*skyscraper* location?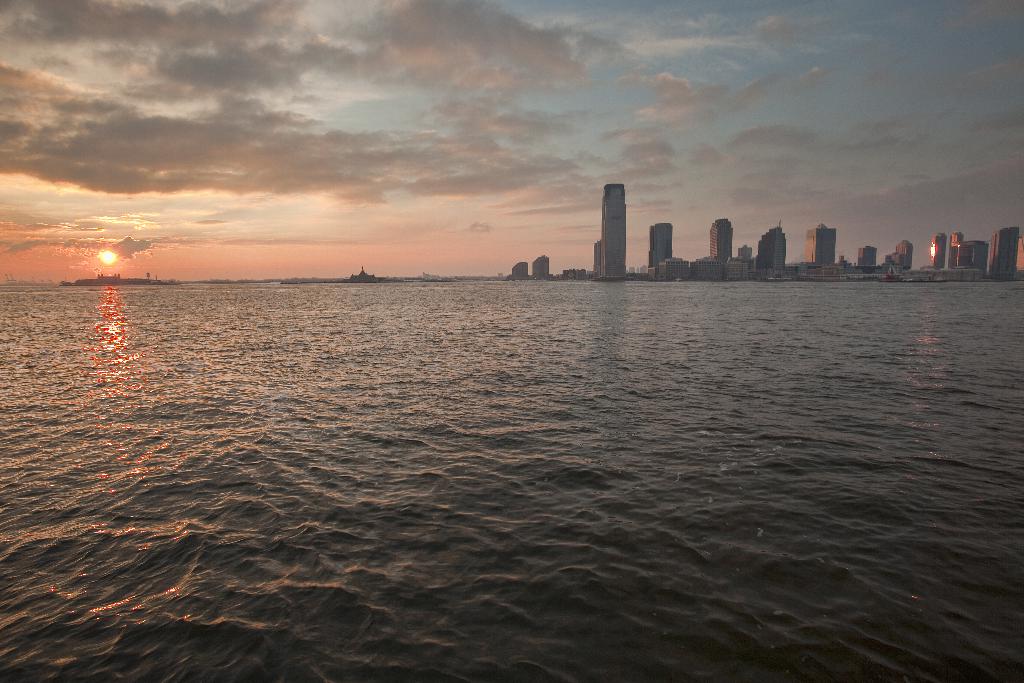
left=897, top=240, right=913, bottom=269
